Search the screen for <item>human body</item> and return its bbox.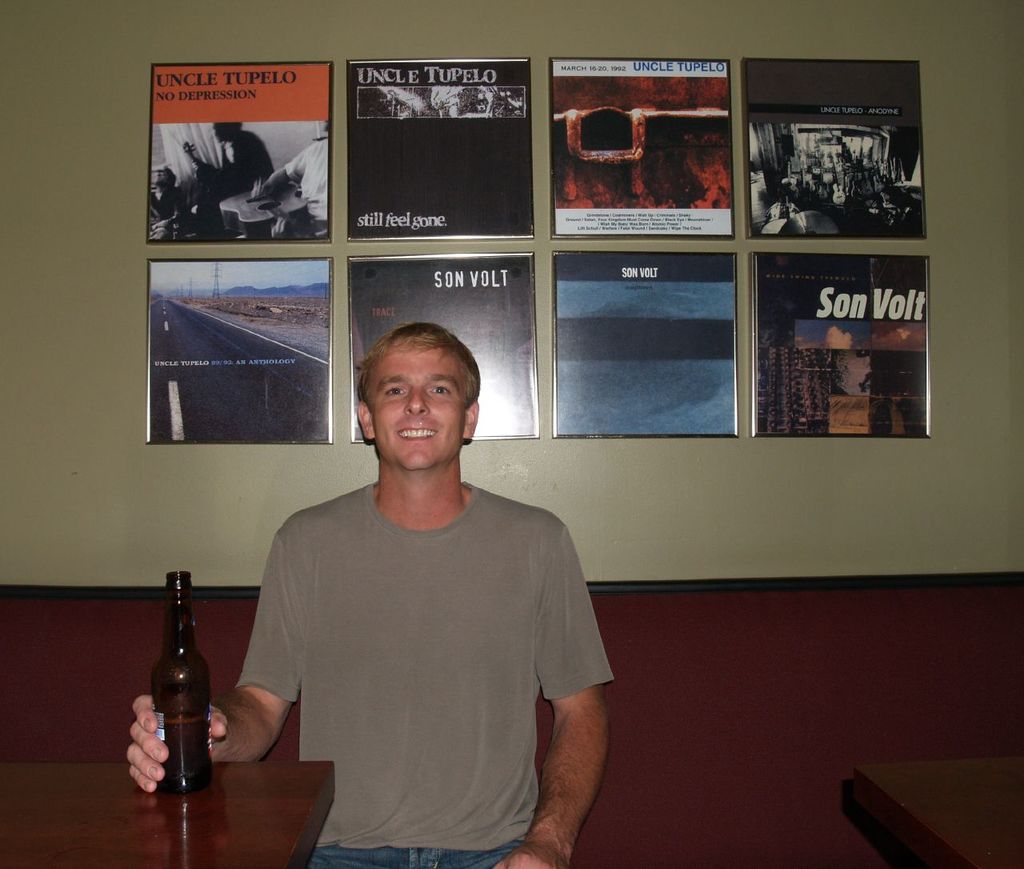
Found: region(246, 134, 328, 242).
